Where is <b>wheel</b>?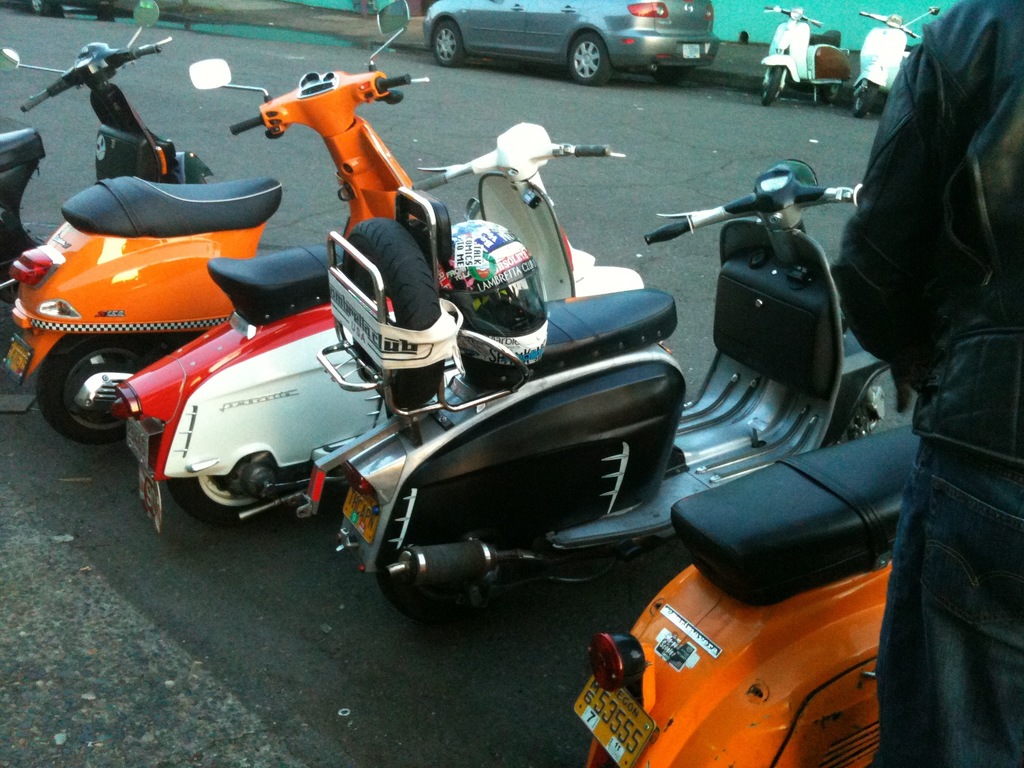
<region>43, 335, 159, 431</region>.
